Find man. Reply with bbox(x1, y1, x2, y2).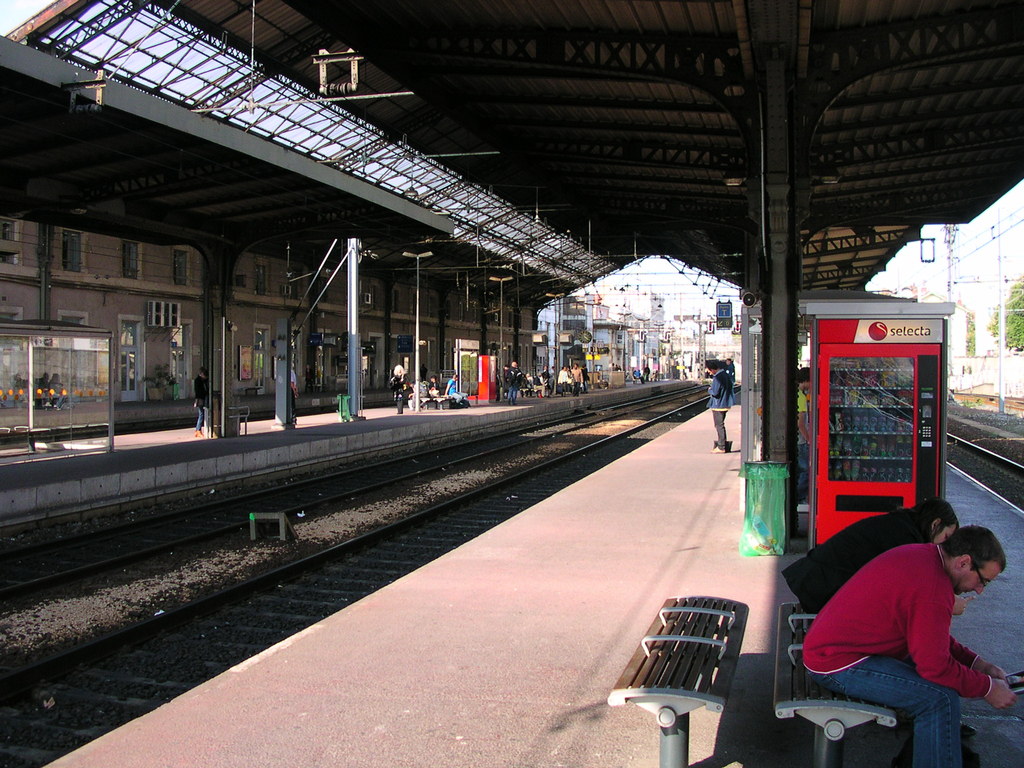
bbox(609, 362, 616, 372).
